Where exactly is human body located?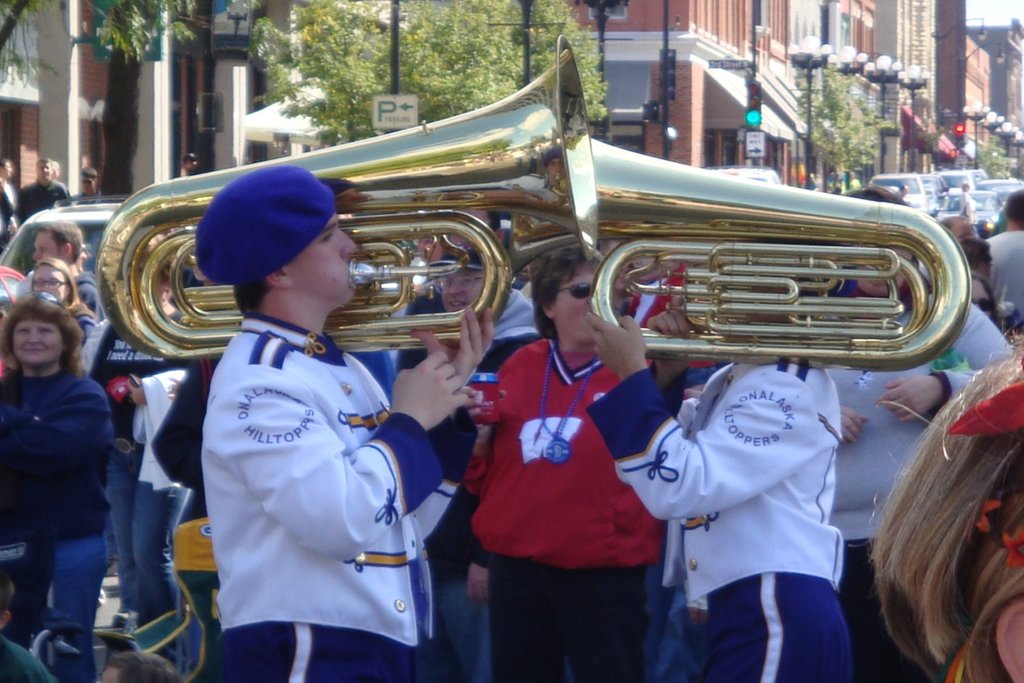
Its bounding box is 826 294 1011 682.
